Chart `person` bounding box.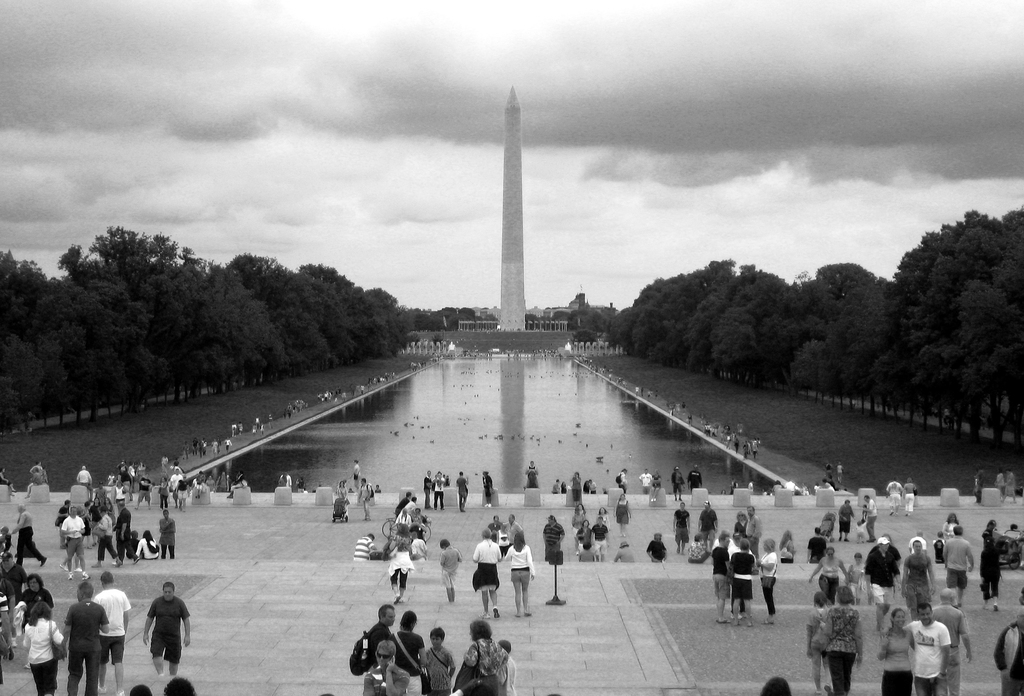
Charted: (385, 525, 412, 610).
